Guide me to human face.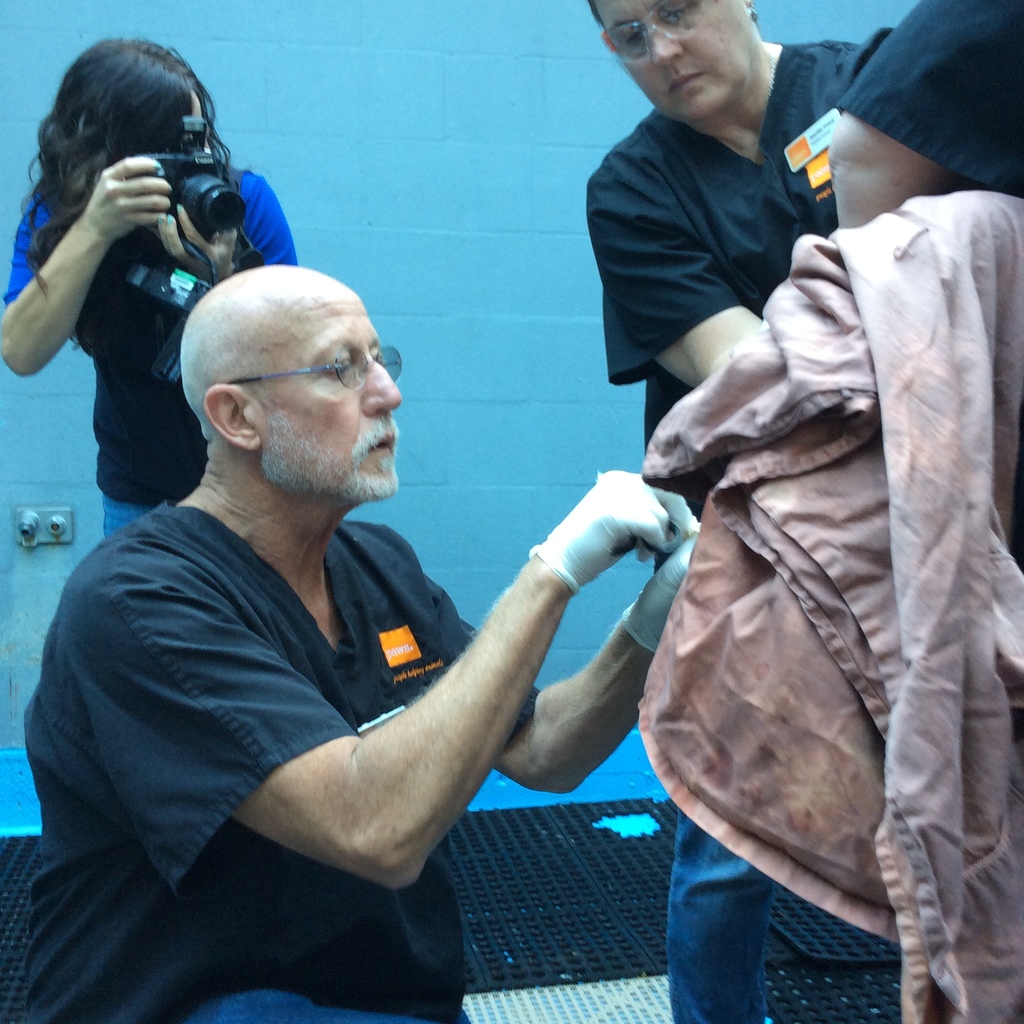
Guidance: 264, 284, 401, 500.
